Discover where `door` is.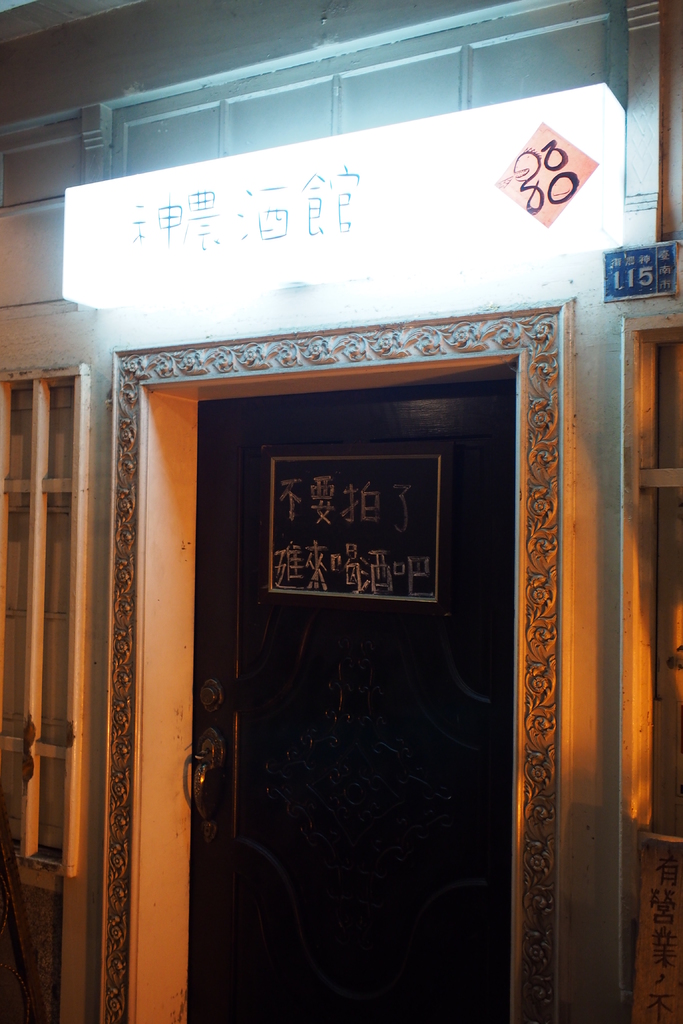
Discovered at pyautogui.locateOnScreen(120, 327, 566, 991).
